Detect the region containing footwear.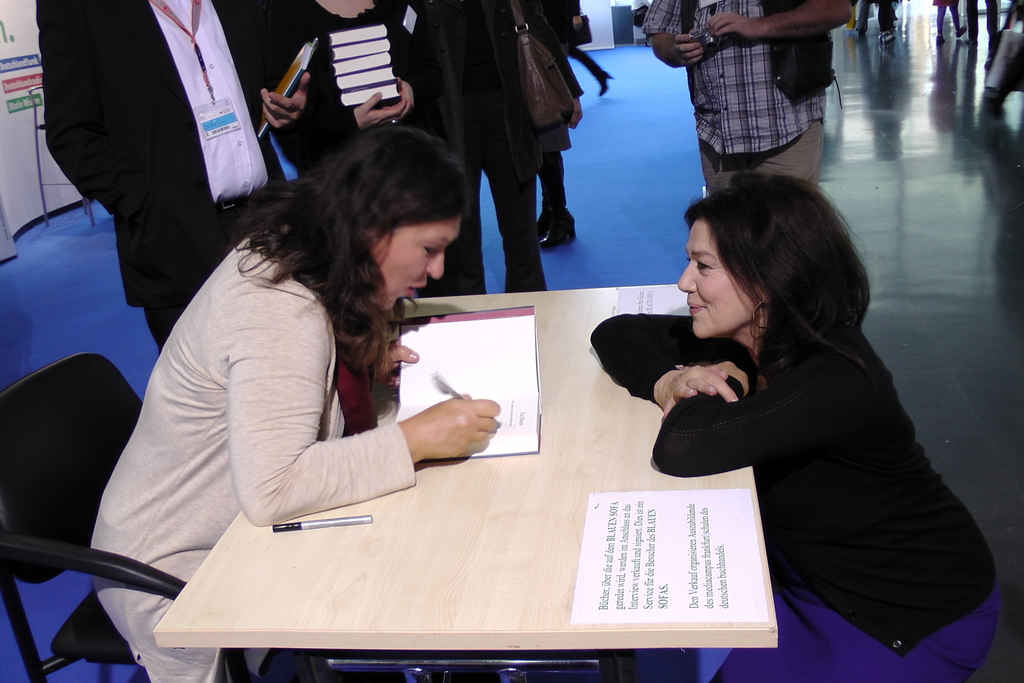
934 36 948 46.
